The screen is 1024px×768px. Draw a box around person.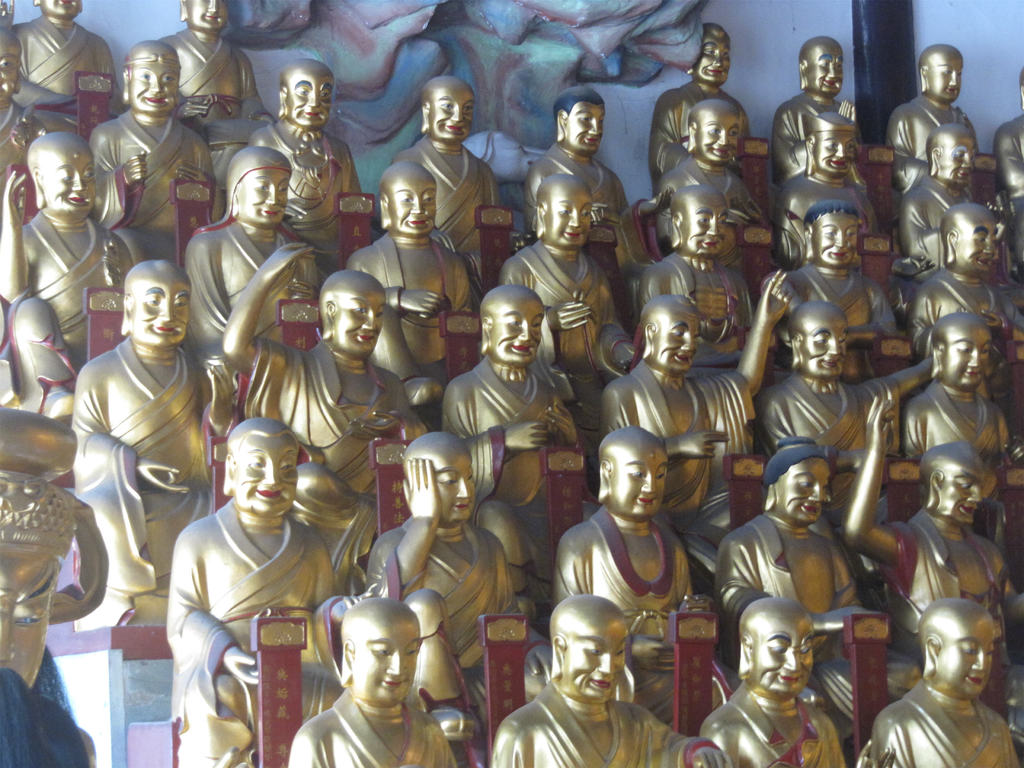
[766, 200, 908, 381].
